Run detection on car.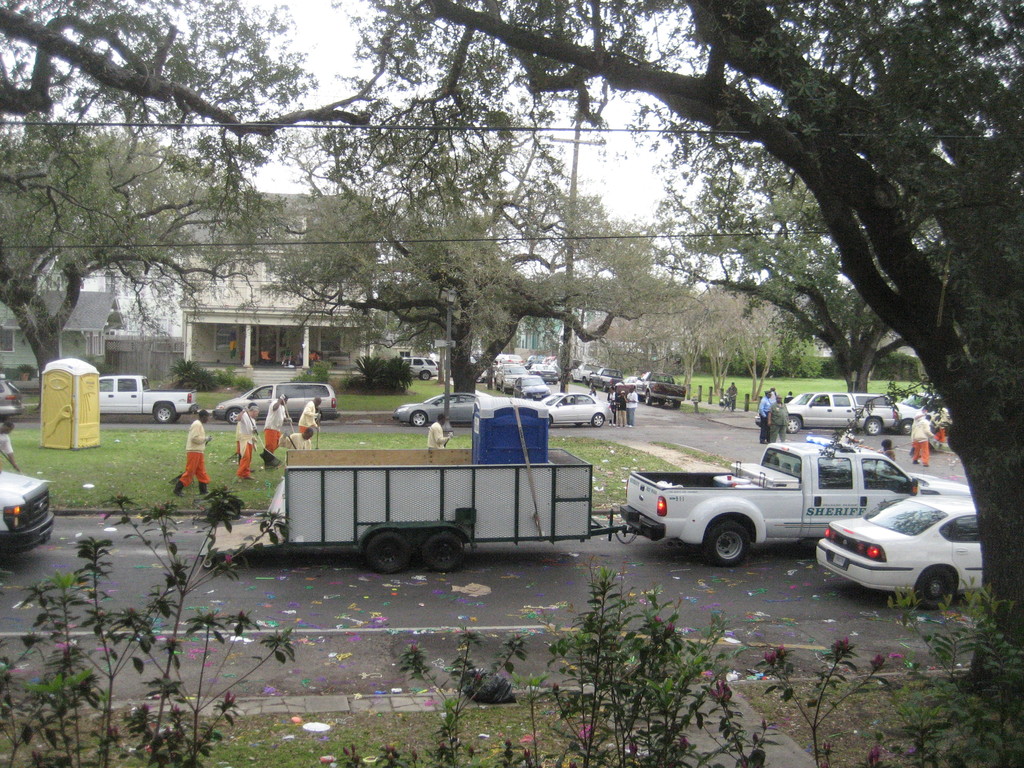
Result: [x1=0, y1=468, x2=59, y2=553].
